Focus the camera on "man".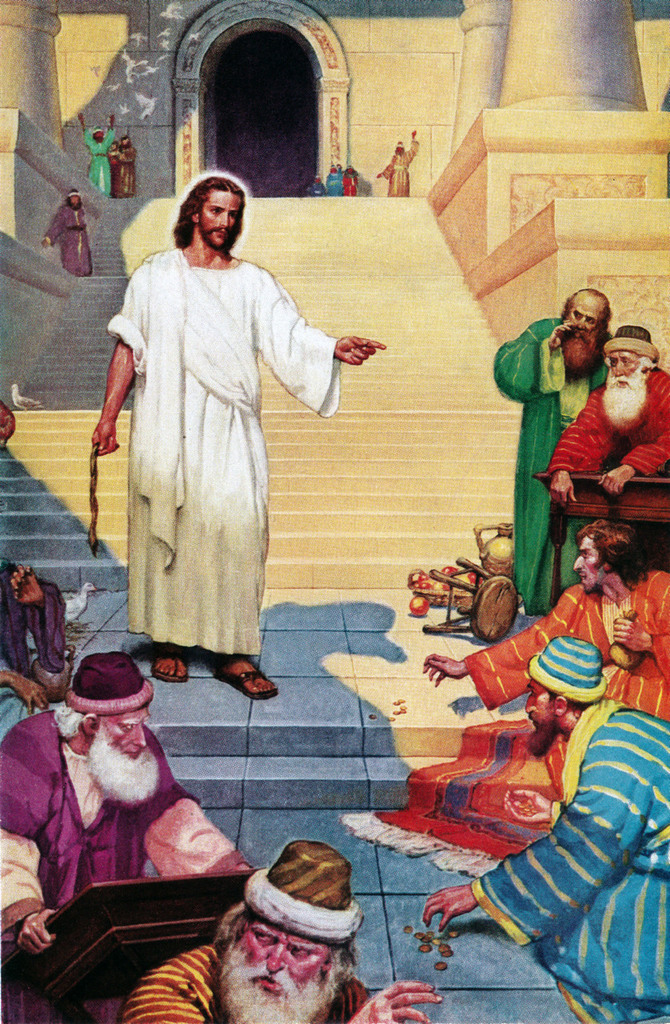
Focus region: <bbox>424, 633, 669, 1023</bbox>.
